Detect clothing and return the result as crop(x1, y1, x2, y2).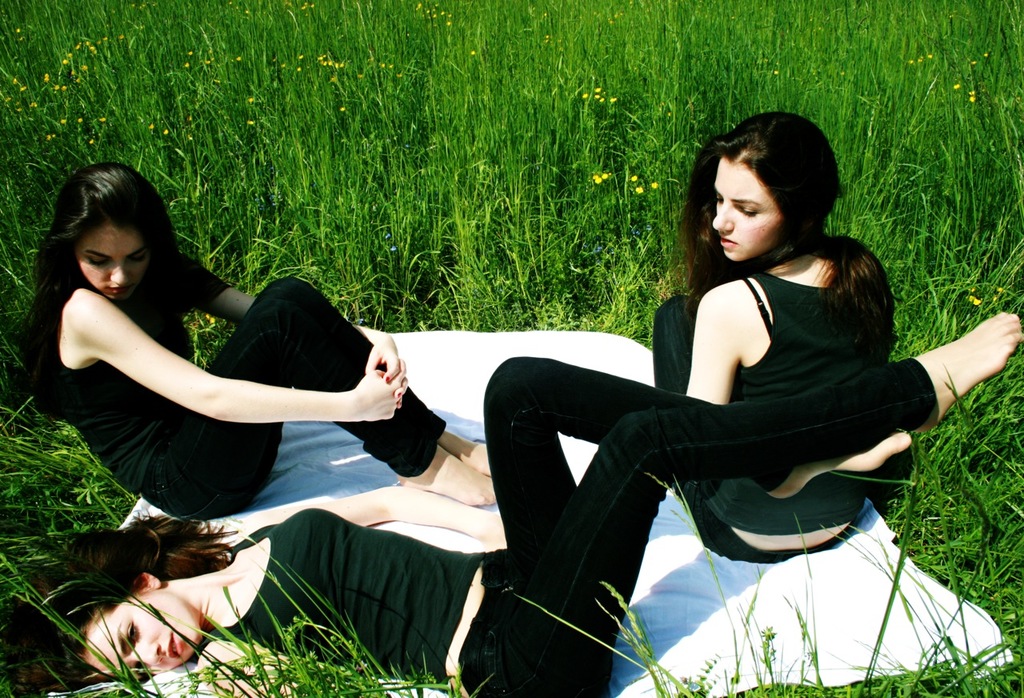
crop(30, 223, 391, 524).
